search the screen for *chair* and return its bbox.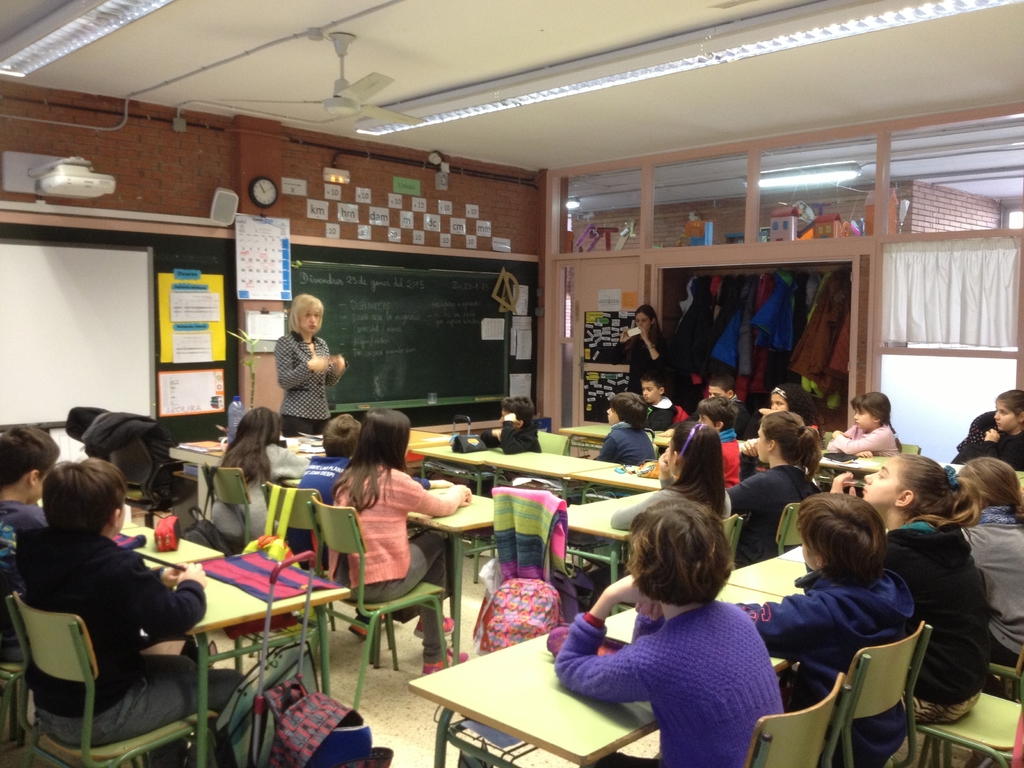
Found: 321:514:458:690.
